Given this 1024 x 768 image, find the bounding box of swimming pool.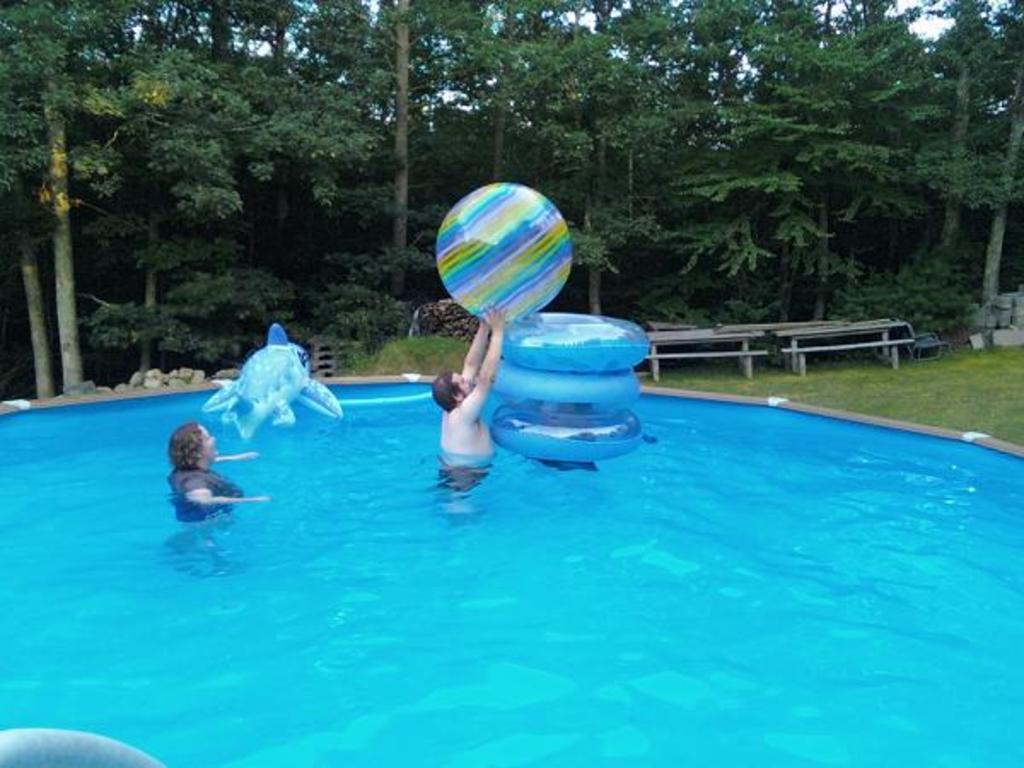
detection(29, 316, 1023, 746).
